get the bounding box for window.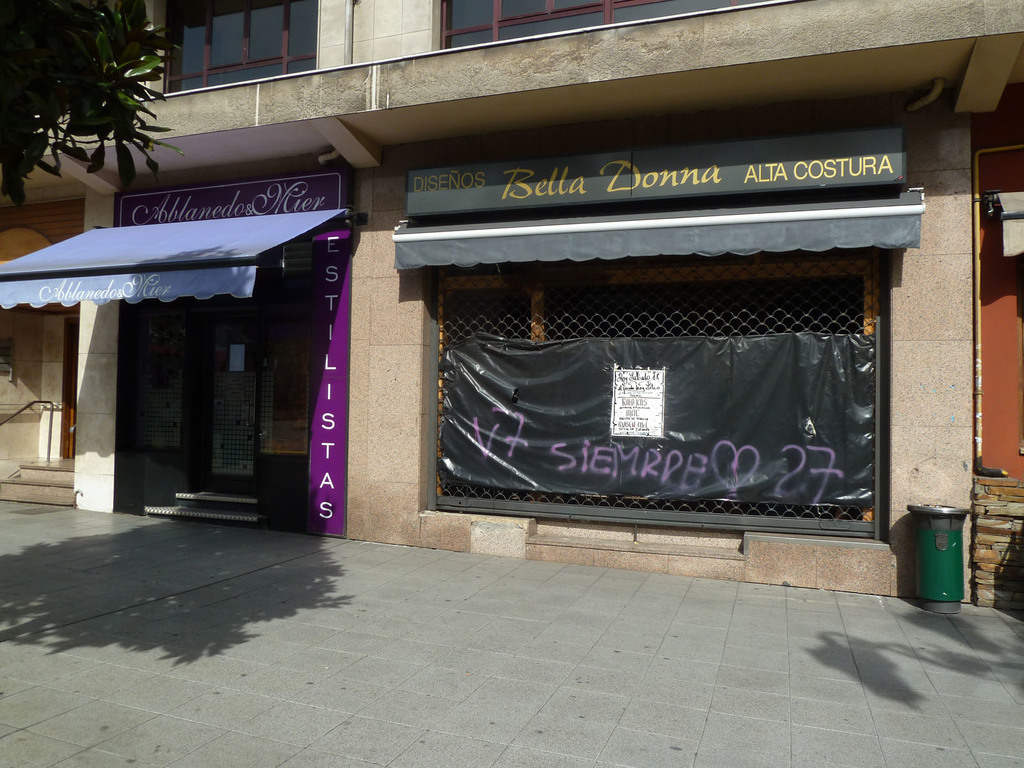
(157, 0, 317, 94).
